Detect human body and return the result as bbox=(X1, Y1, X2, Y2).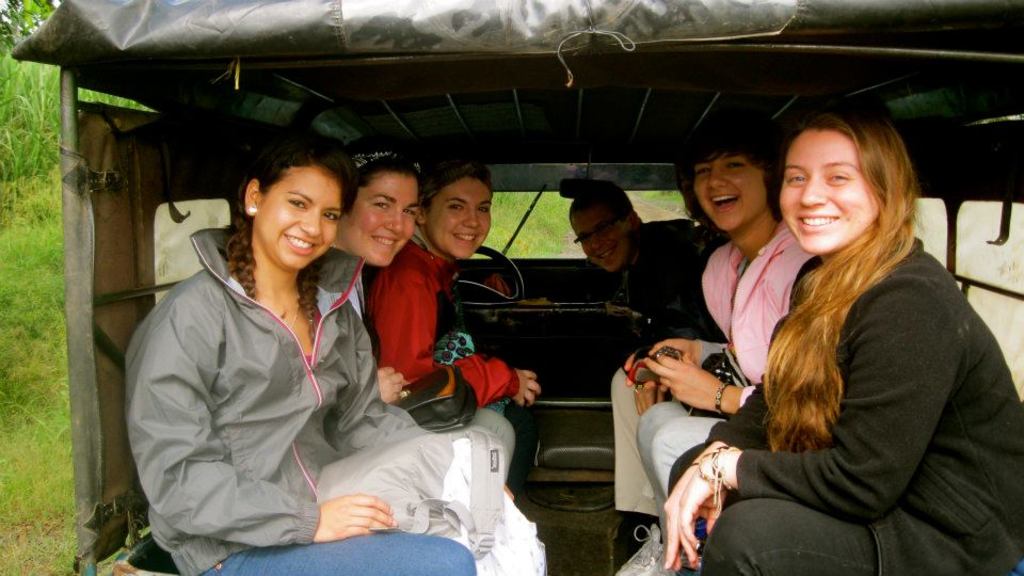
bbox=(549, 223, 693, 332).
